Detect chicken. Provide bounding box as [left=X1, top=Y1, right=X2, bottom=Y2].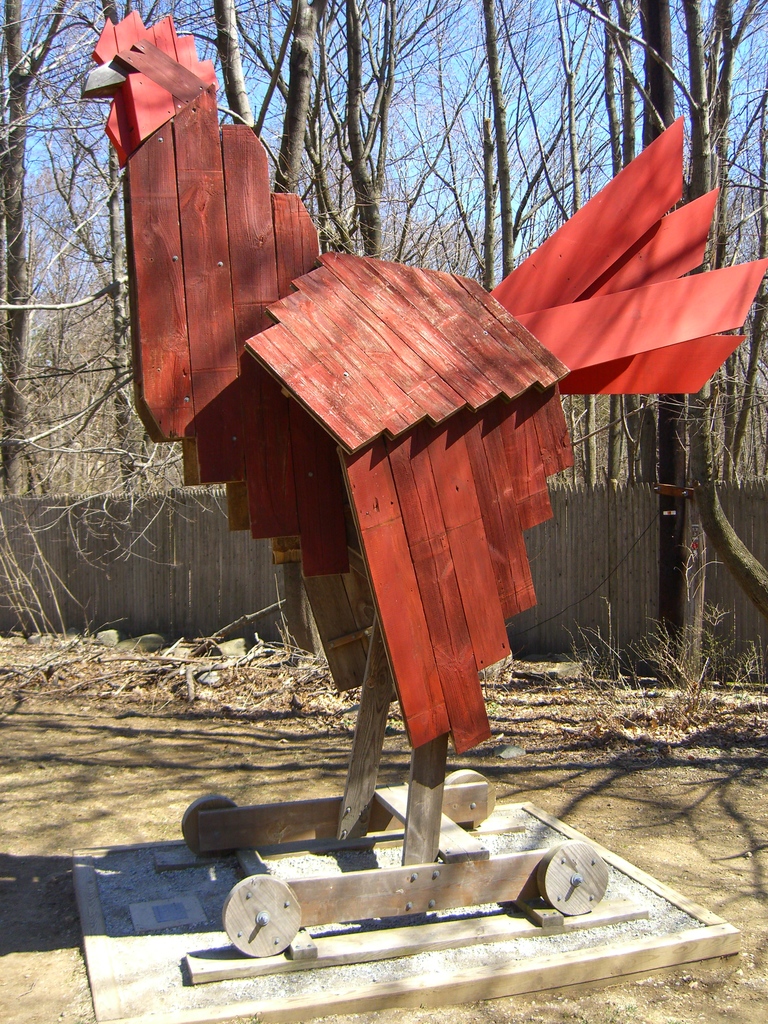
[left=68, top=0, right=764, bottom=876].
